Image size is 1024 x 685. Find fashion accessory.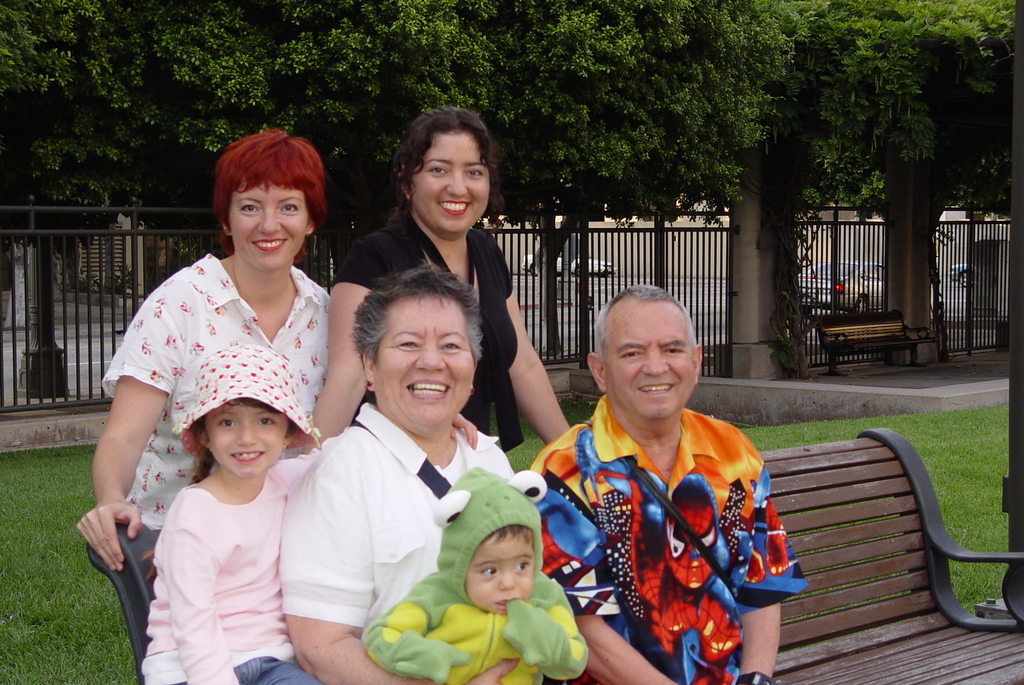
(626,456,737,600).
